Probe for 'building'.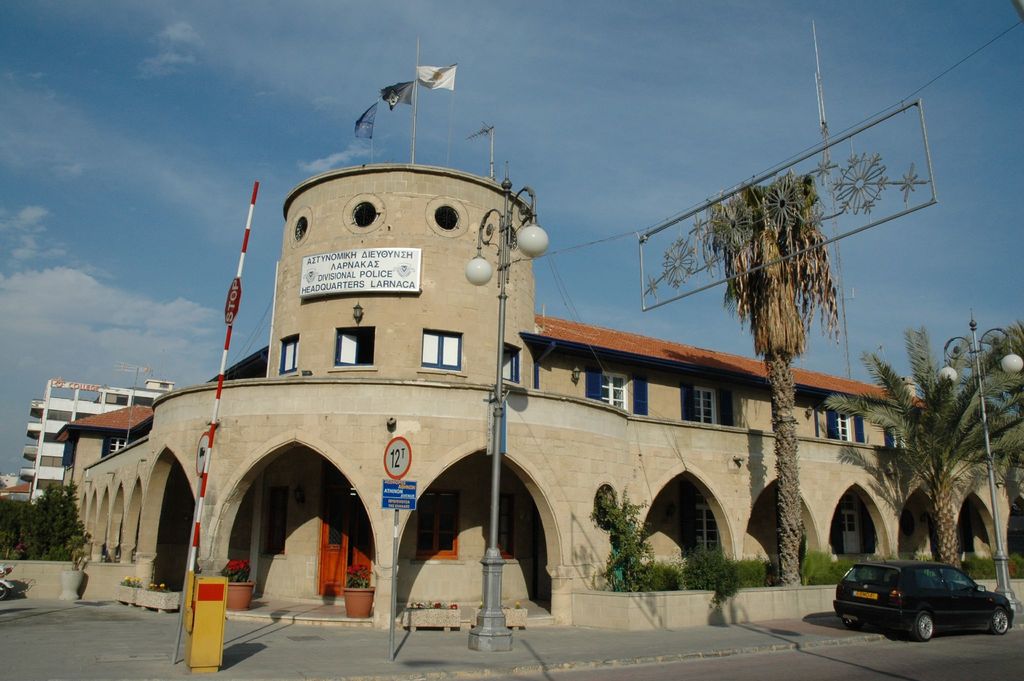
Probe result: Rect(24, 380, 173, 498).
